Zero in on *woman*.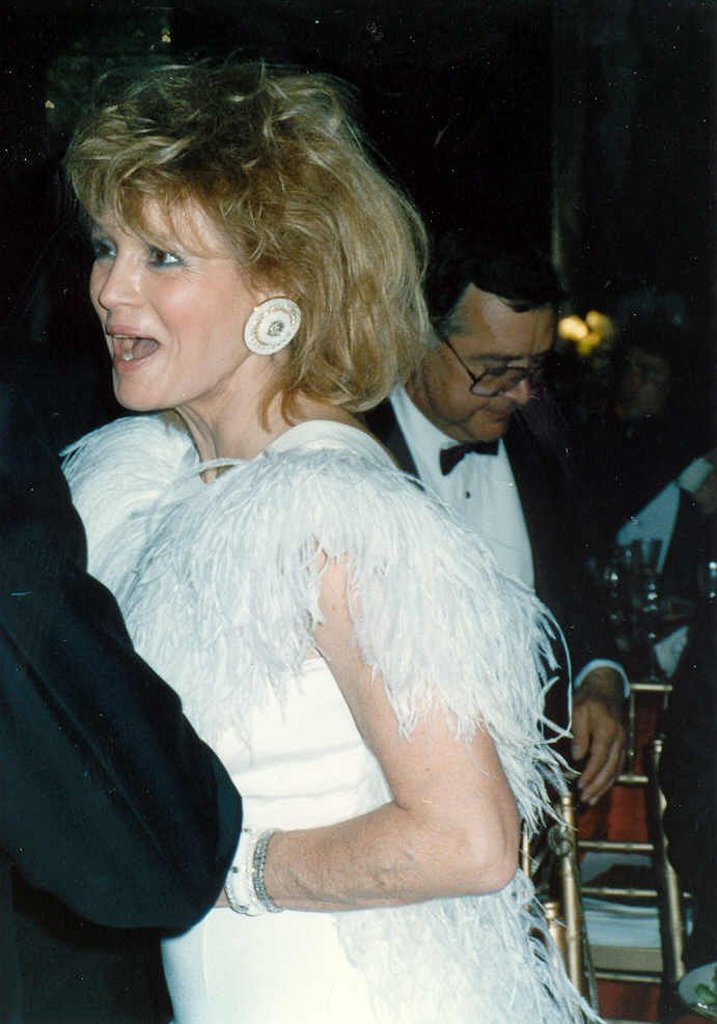
Zeroed in: Rect(43, 91, 609, 988).
